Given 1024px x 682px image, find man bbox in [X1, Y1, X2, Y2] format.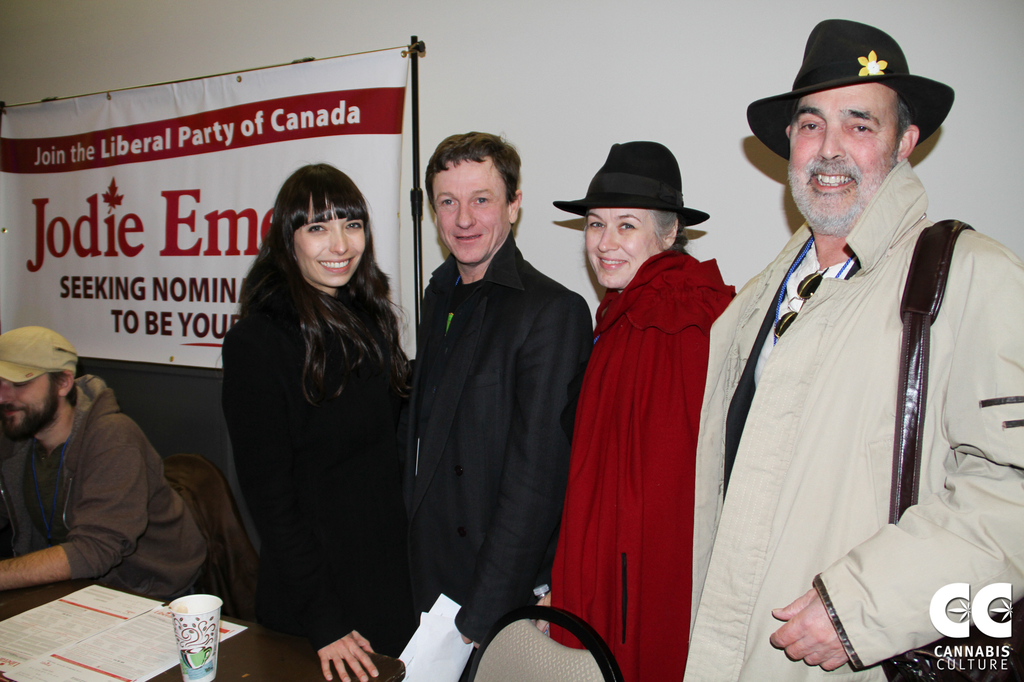
[683, 32, 1013, 669].
